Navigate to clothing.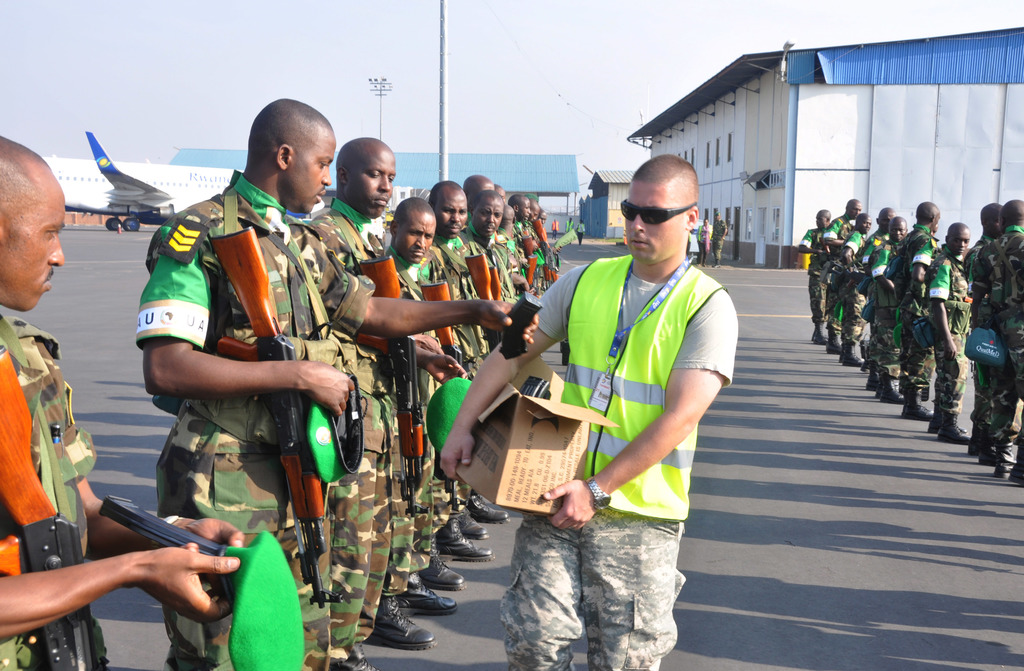
Navigation target: (865,244,889,360).
